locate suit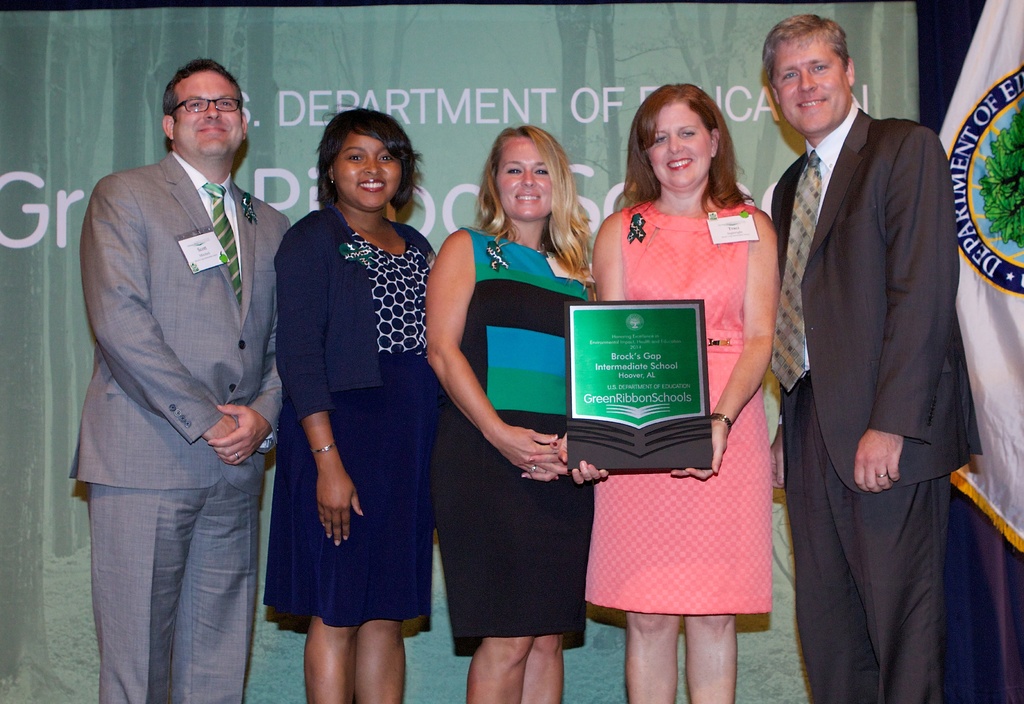
760,0,984,700
